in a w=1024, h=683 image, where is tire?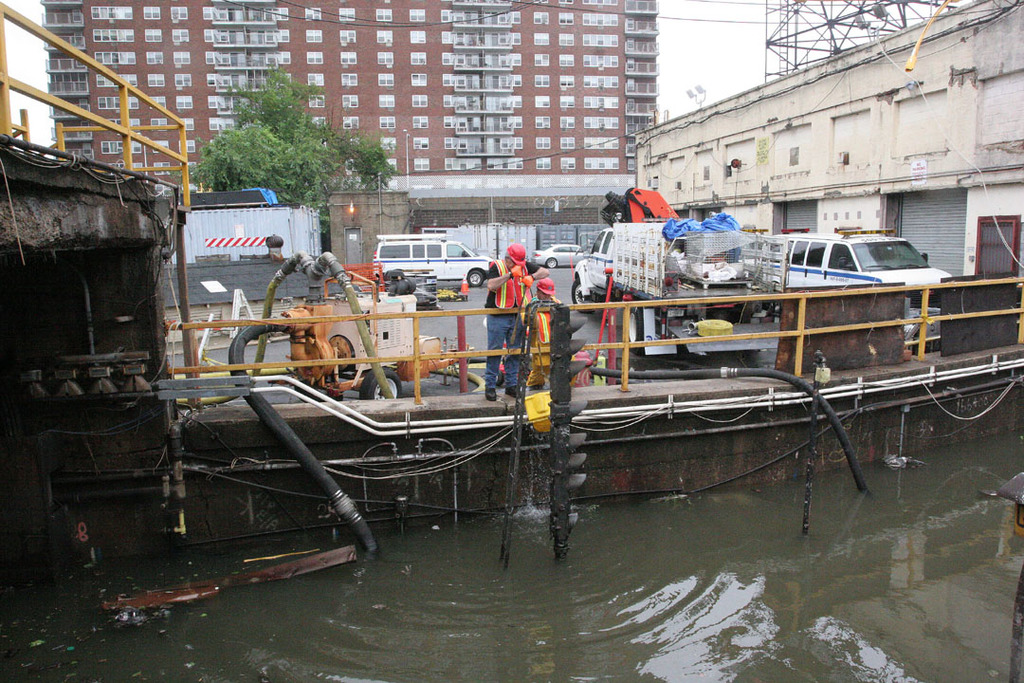
rect(543, 257, 557, 267).
